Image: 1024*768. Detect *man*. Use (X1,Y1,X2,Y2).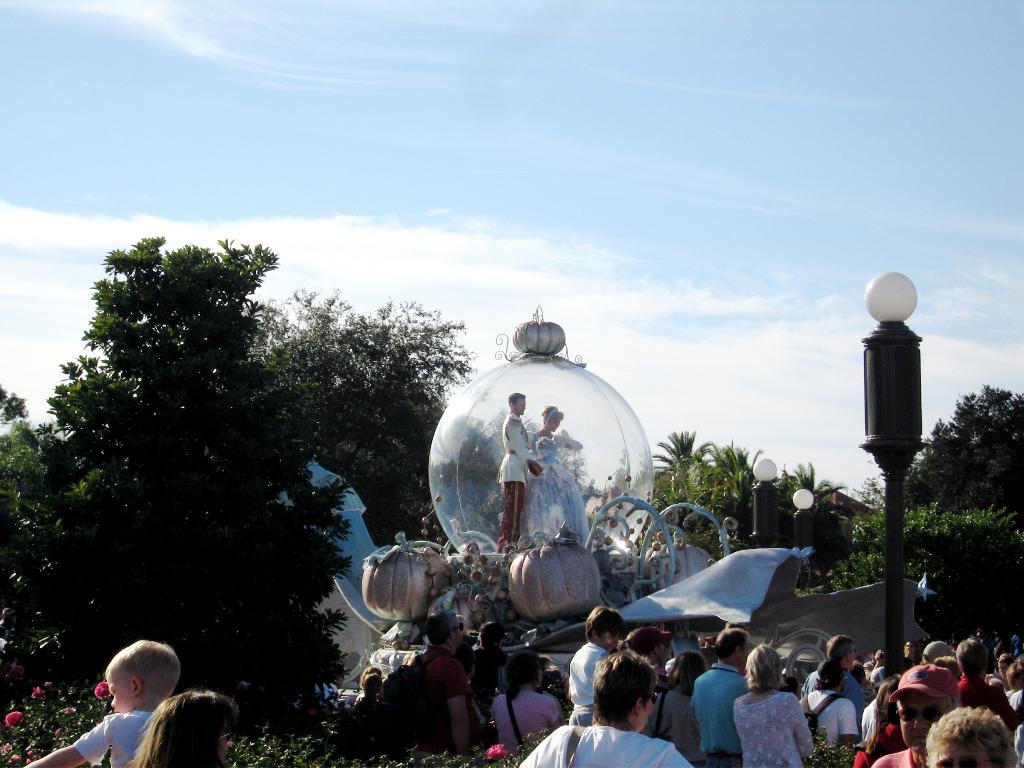
(619,627,672,689).
